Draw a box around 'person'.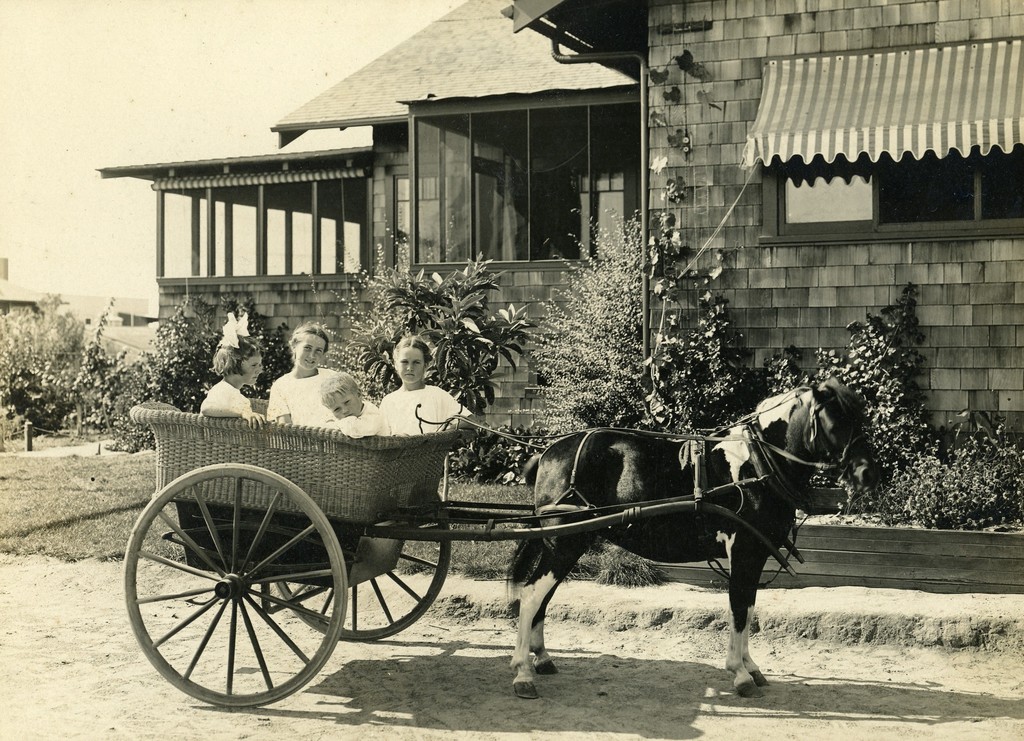
[309,381,387,440].
